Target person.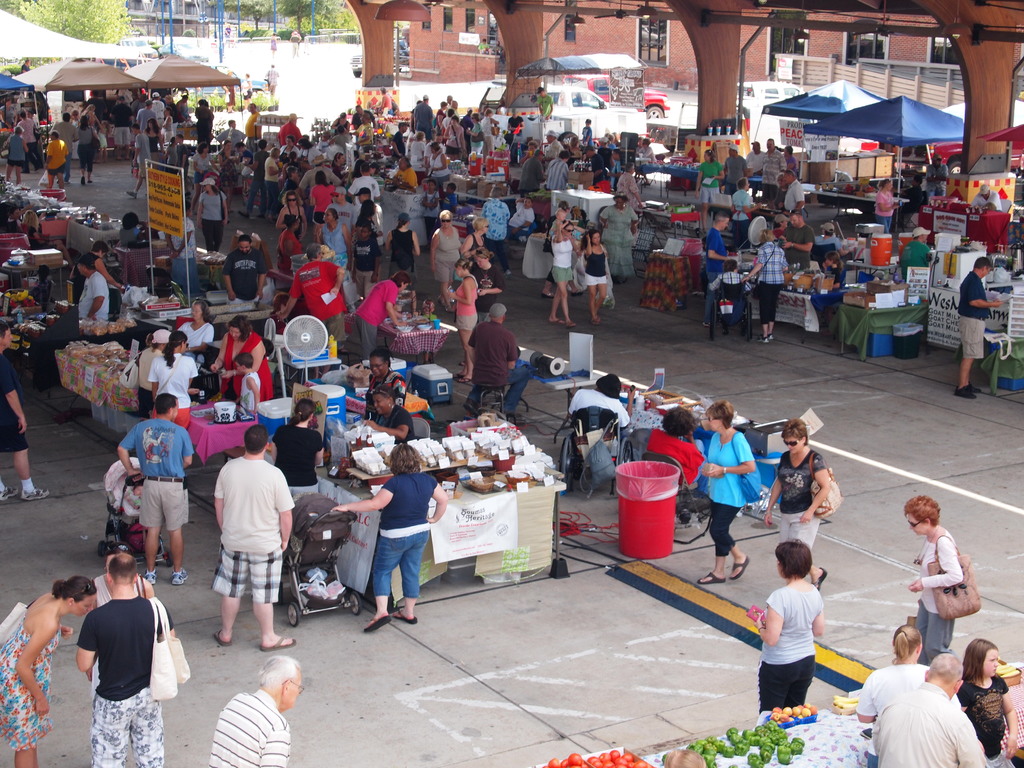
Target region: select_region(79, 555, 175, 766).
